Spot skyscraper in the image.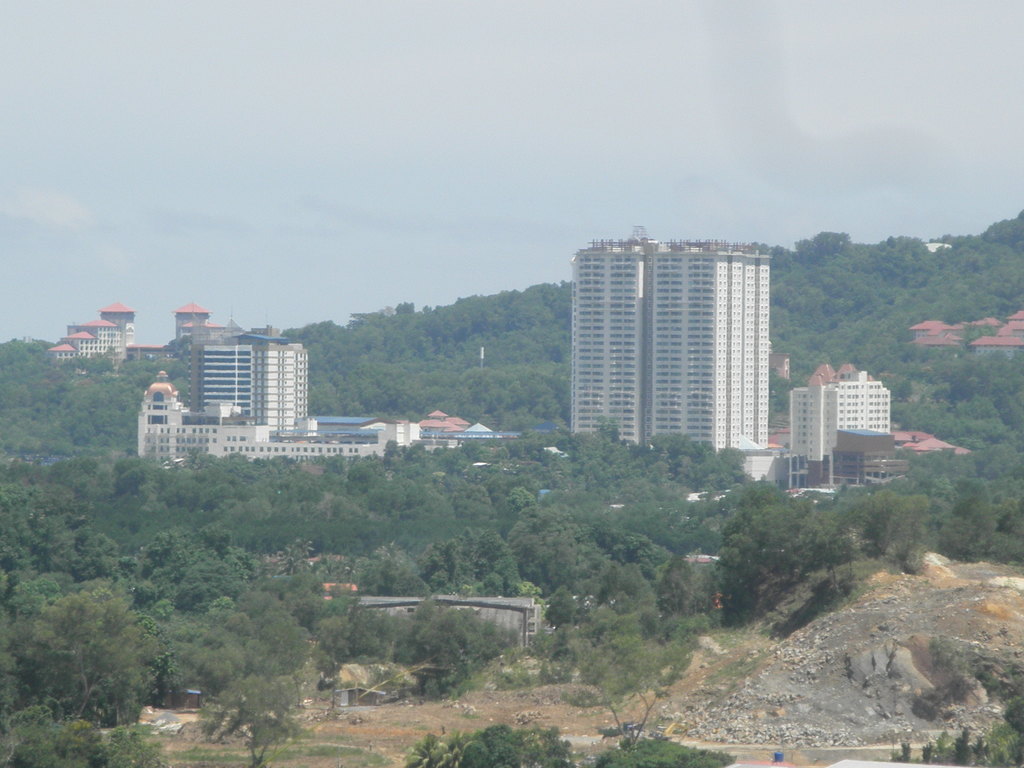
skyscraper found at [left=785, top=368, right=888, bottom=464].
